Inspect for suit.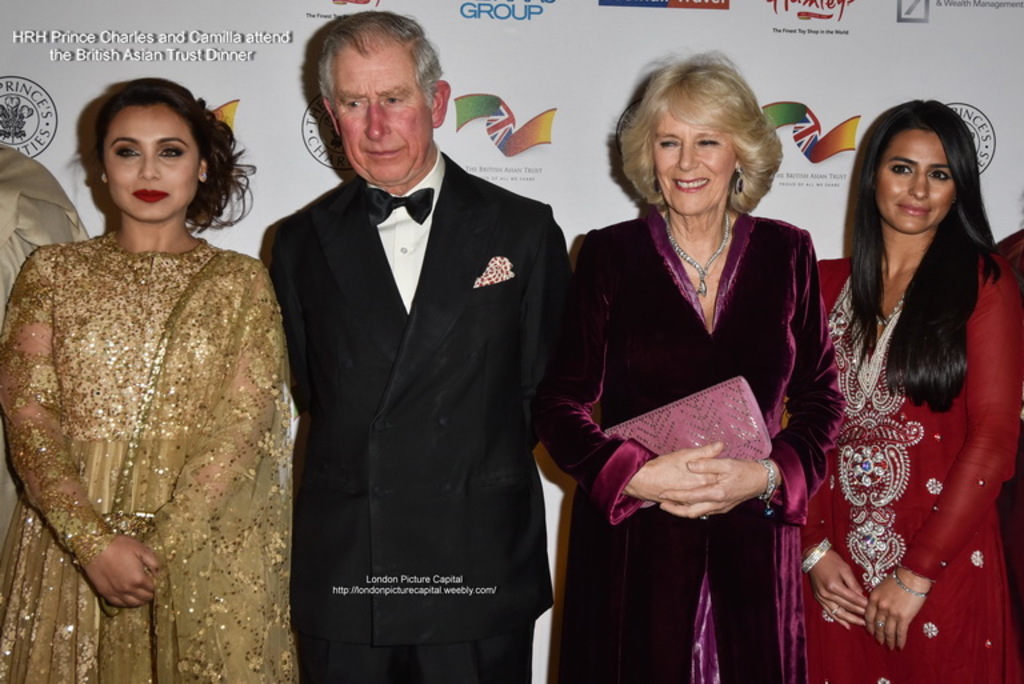
Inspection: rect(244, 7, 568, 683).
